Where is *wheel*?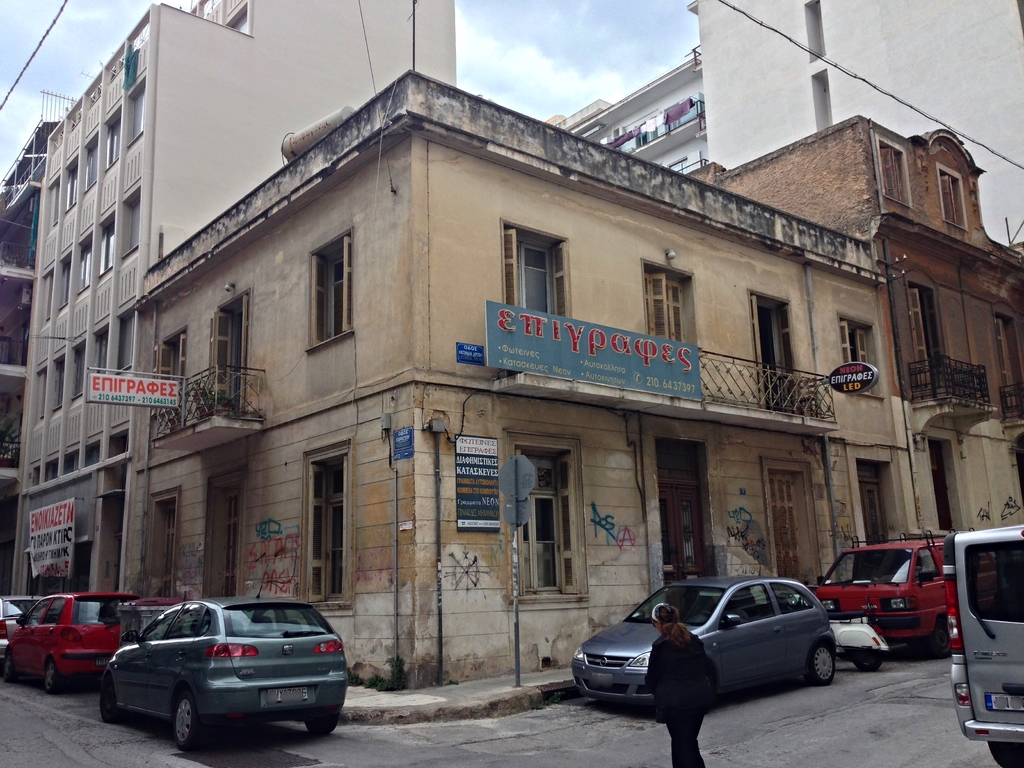
<region>813, 644, 837, 680</region>.
